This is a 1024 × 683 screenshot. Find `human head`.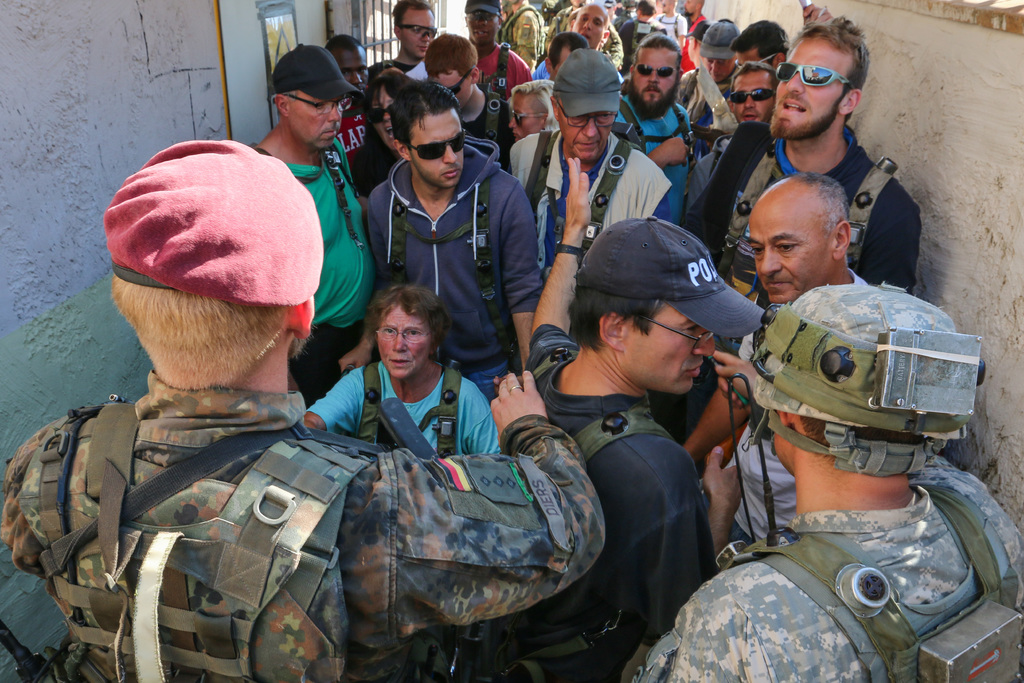
Bounding box: bbox(509, 0, 529, 8).
